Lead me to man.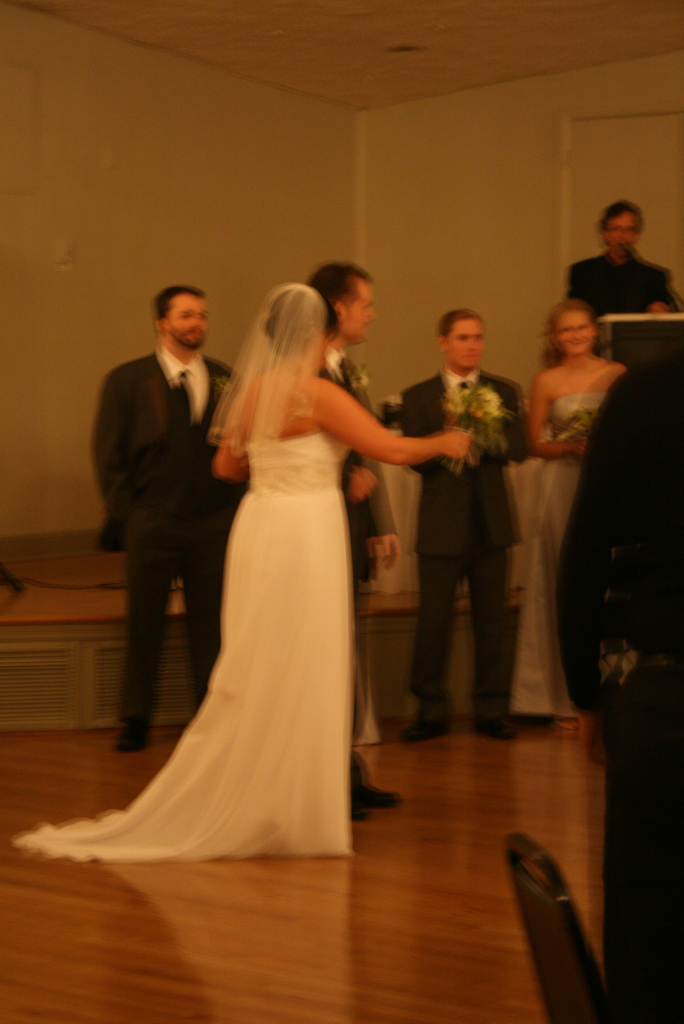
Lead to l=303, t=261, r=401, b=824.
